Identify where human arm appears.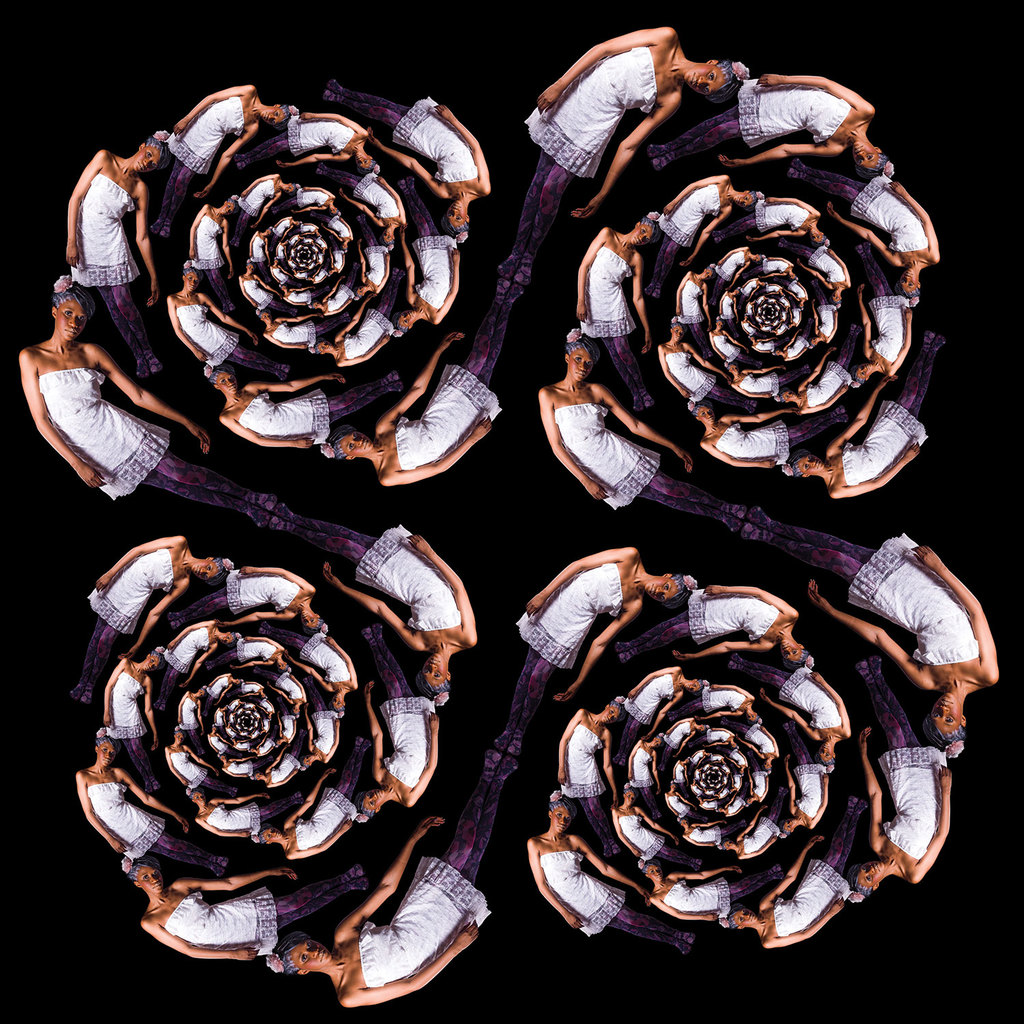
Appears at {"left": 673, "top": 865, "right": 743, "bottom": 879}.
